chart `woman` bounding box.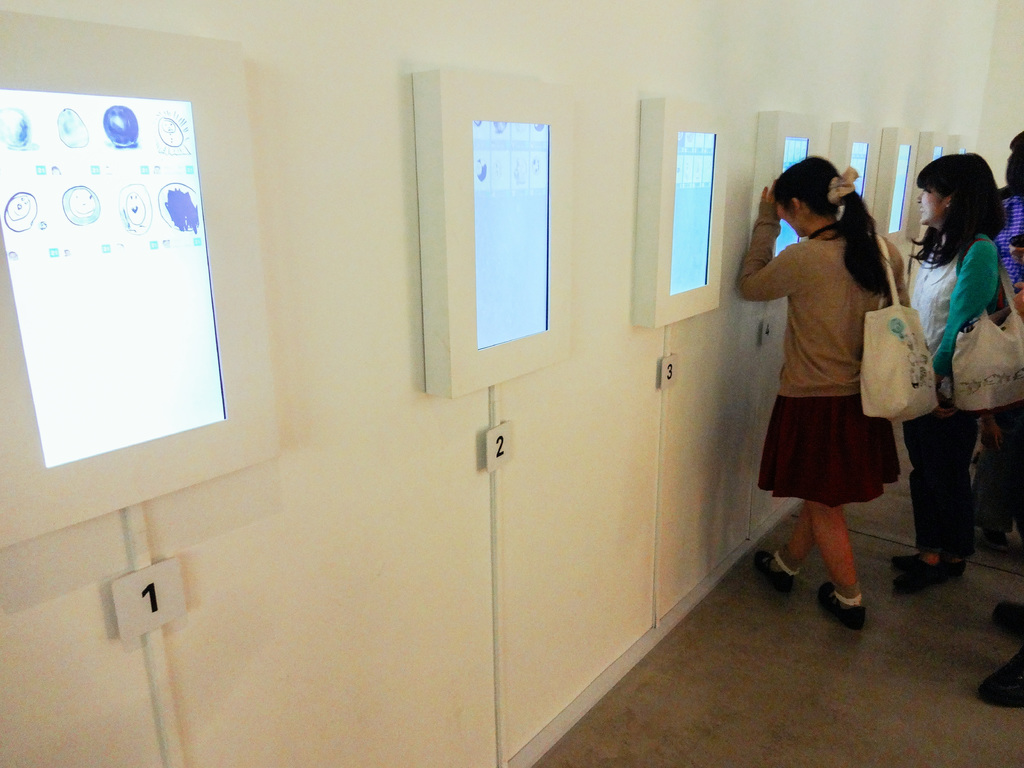
Charted: 756 155 920 621.
